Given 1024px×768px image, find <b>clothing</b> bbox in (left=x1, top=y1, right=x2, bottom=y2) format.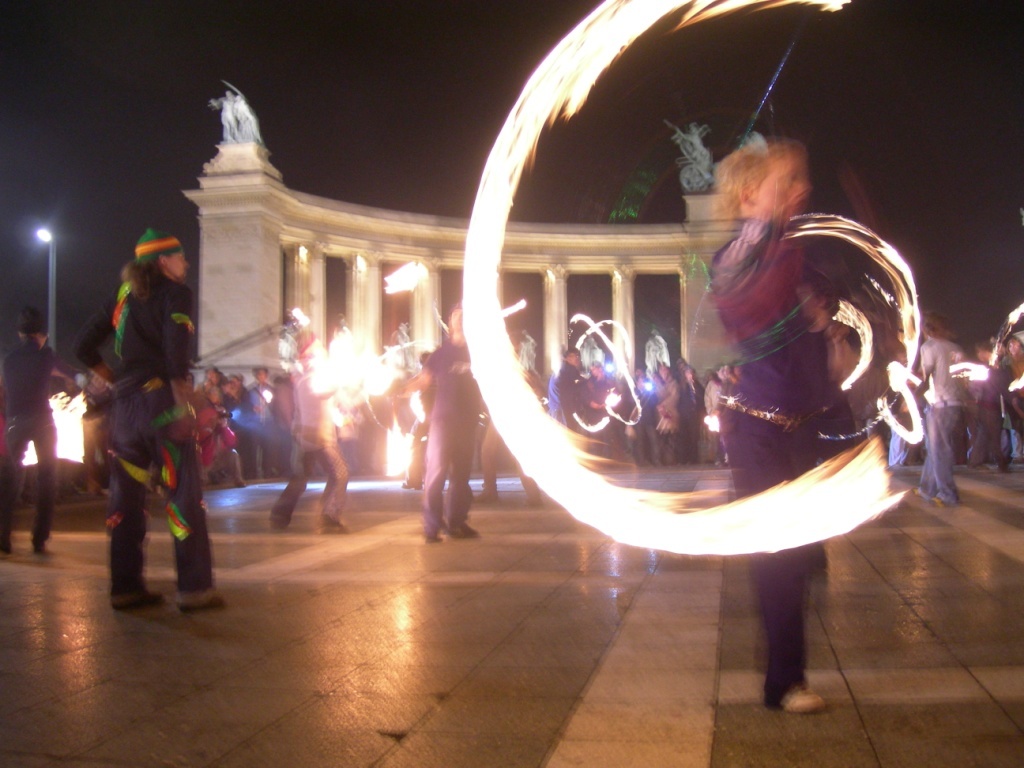
(left=268, top=360, right=349, bottom=527).
